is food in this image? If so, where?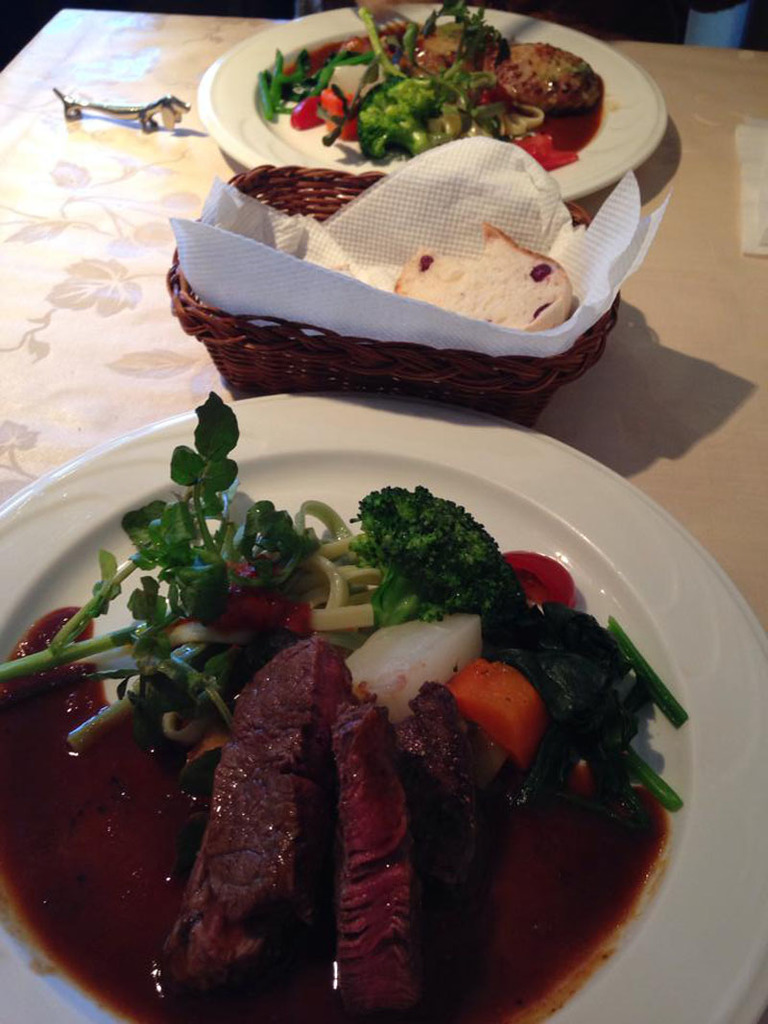
Yes, at [69,425,687,1008].
